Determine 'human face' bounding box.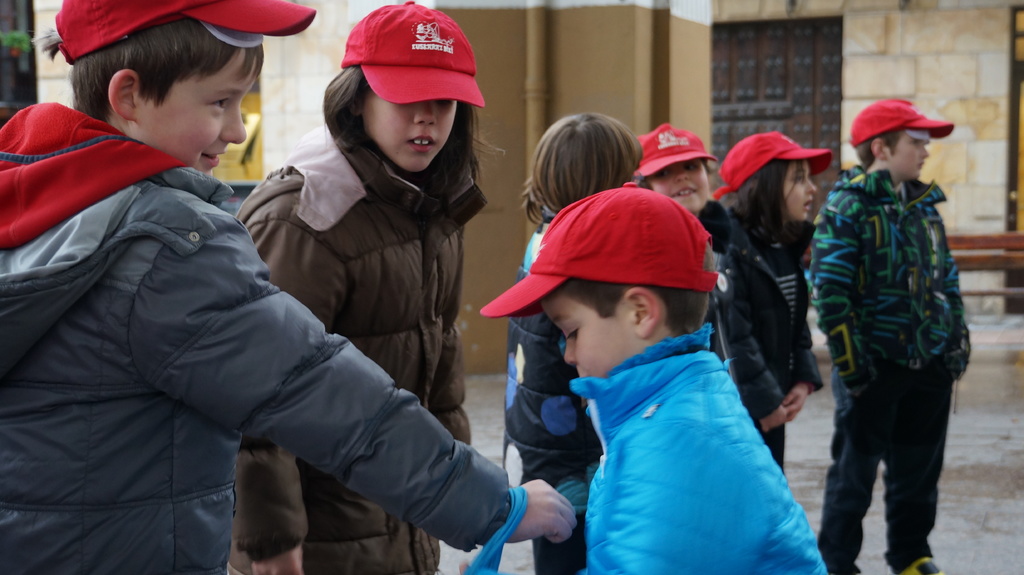
Determined: [646, 155, 712, 214].
